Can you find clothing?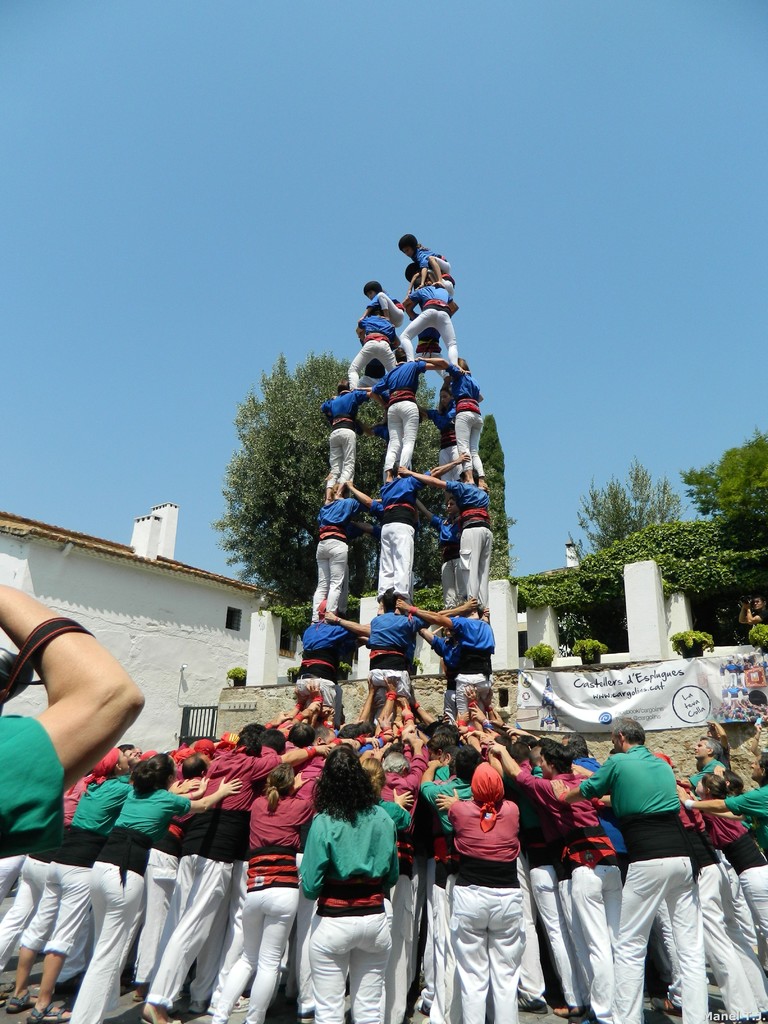
Yes, bounding box: bbox=[431, 406, 463, 486].
